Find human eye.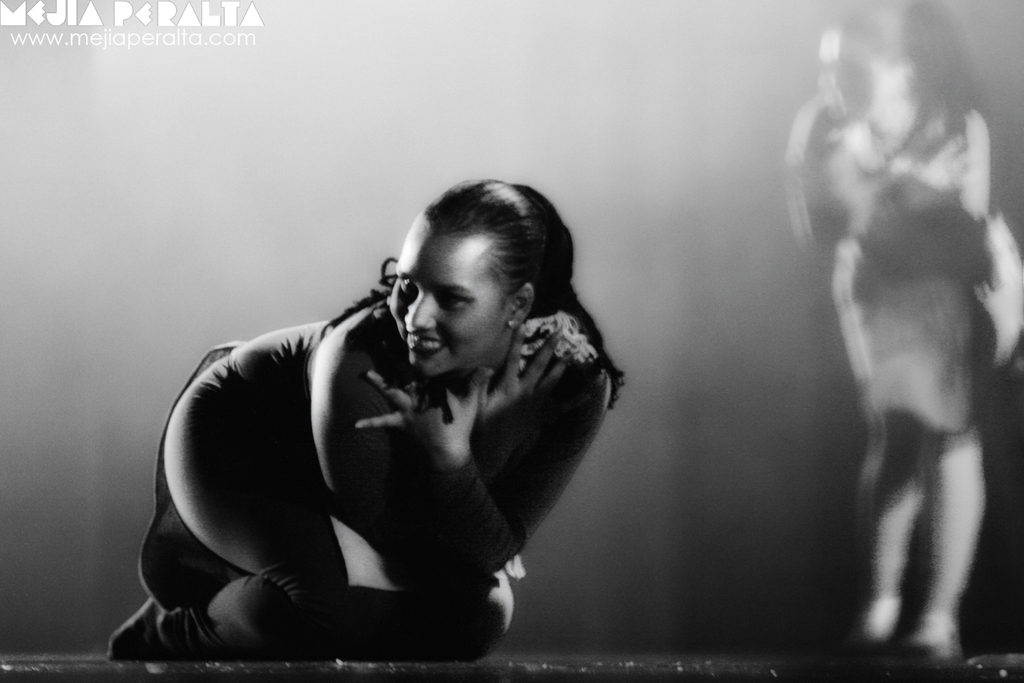
detection(438, 294, 473, 309).
